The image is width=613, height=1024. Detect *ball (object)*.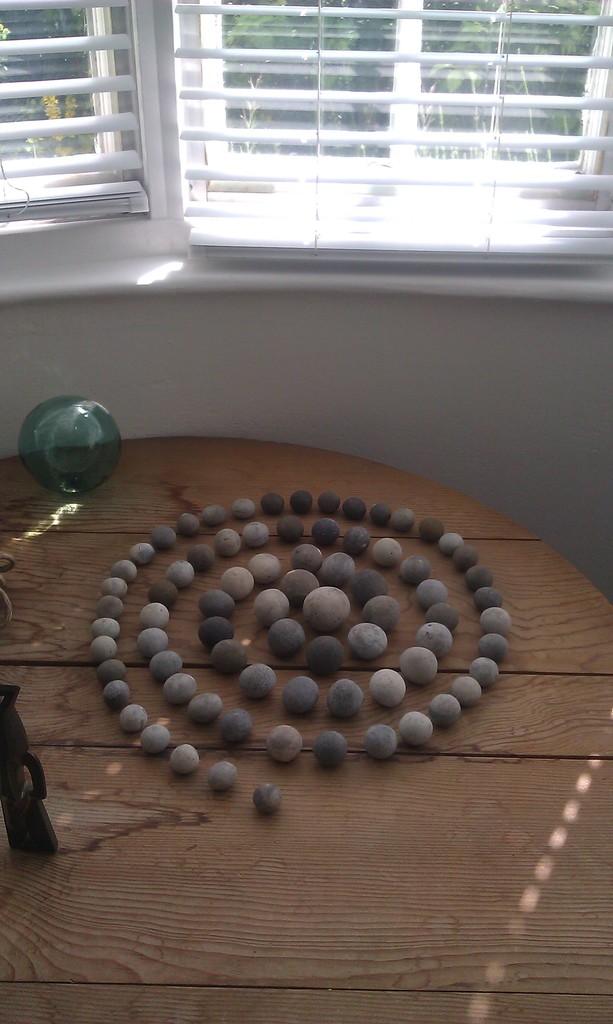
Detection: <box>96,616,120,644</box>.
